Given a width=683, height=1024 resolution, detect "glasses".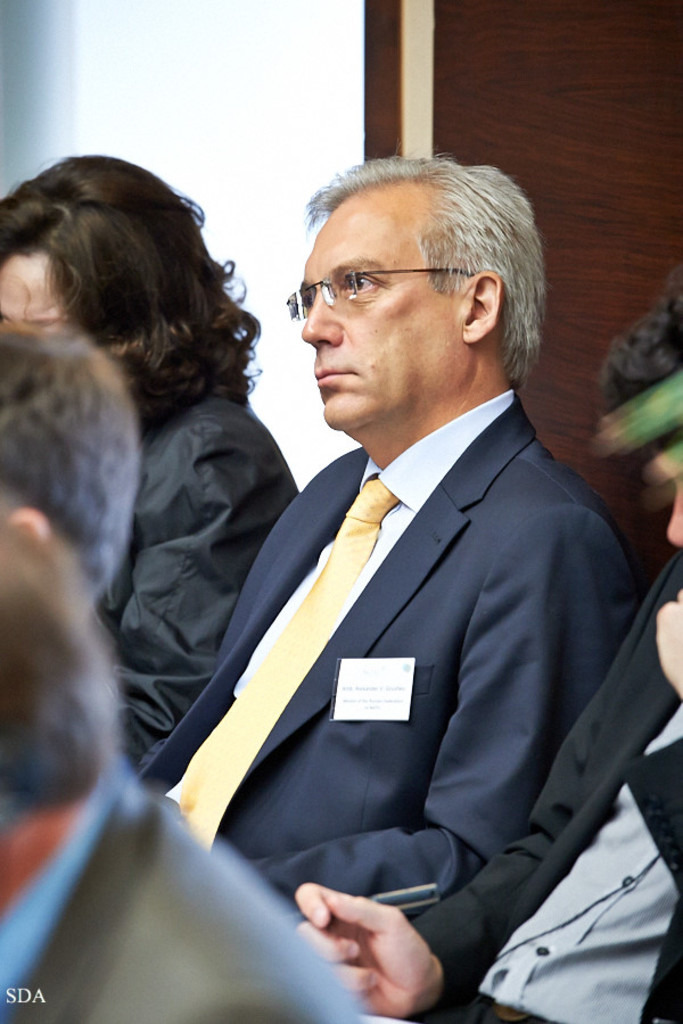
297:253:464:302.
